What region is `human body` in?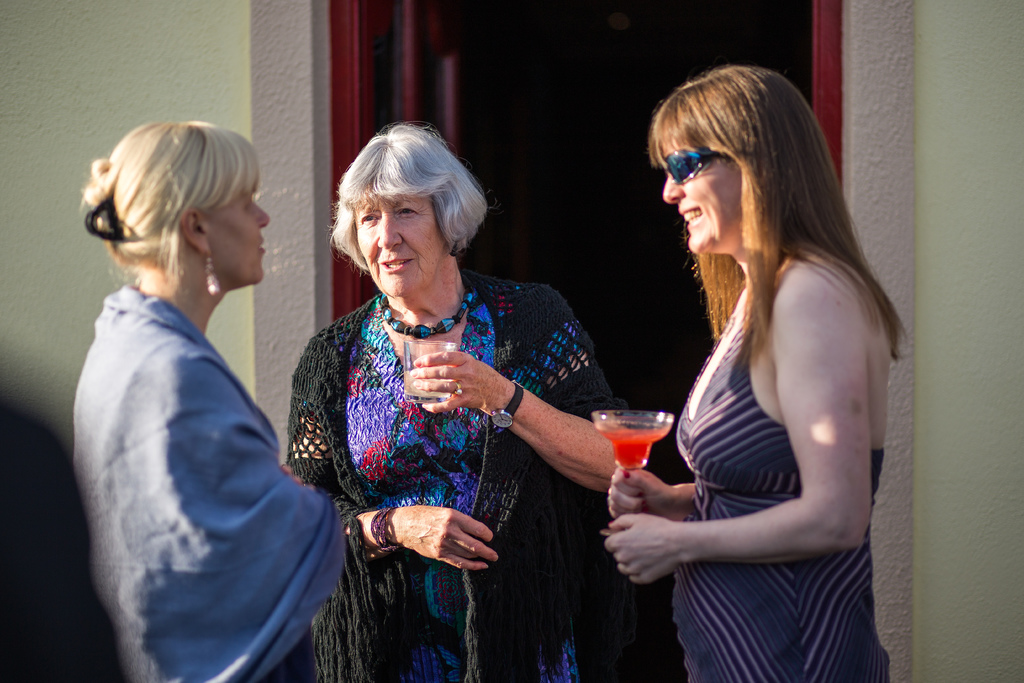
x1=639 y1=49 x2=900 y2=679.
